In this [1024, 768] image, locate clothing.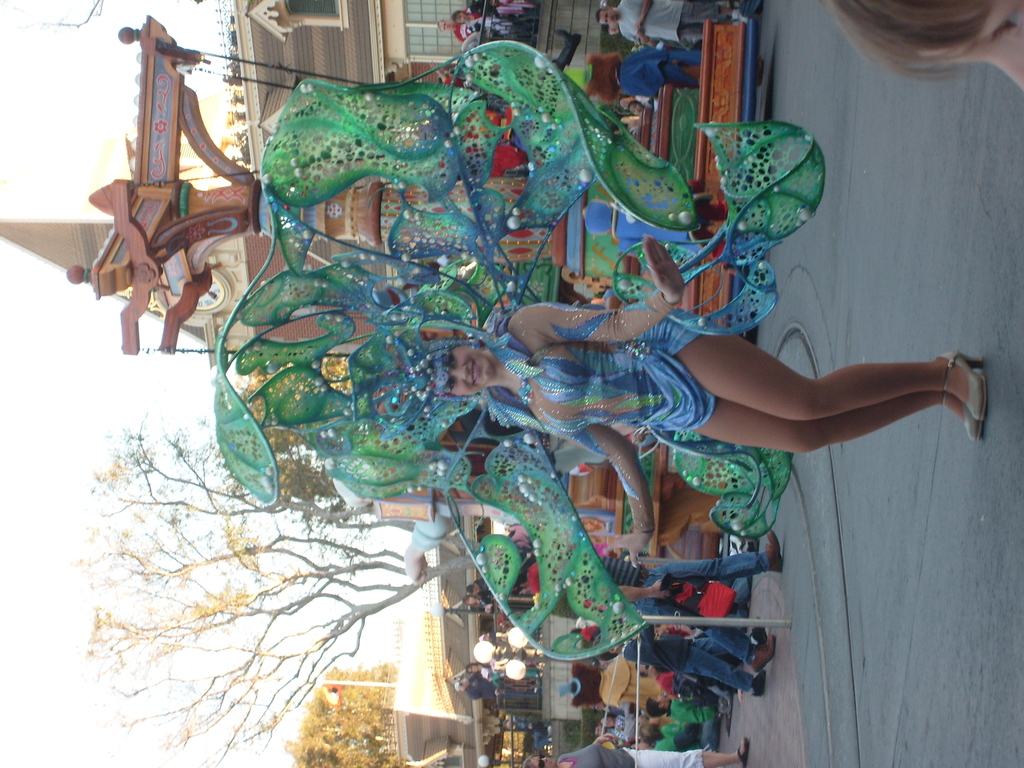
Bounding box: locate(555, 739, 702, 767).
